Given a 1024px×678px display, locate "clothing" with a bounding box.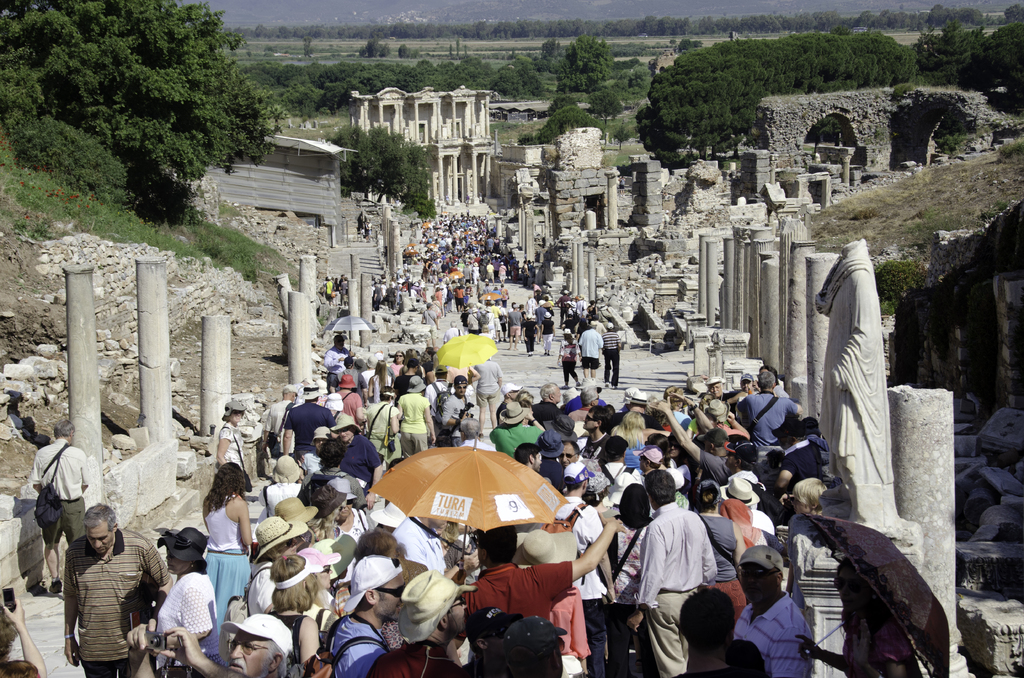
Located: (x1=283, y1=400, x2=338, y2=465).
